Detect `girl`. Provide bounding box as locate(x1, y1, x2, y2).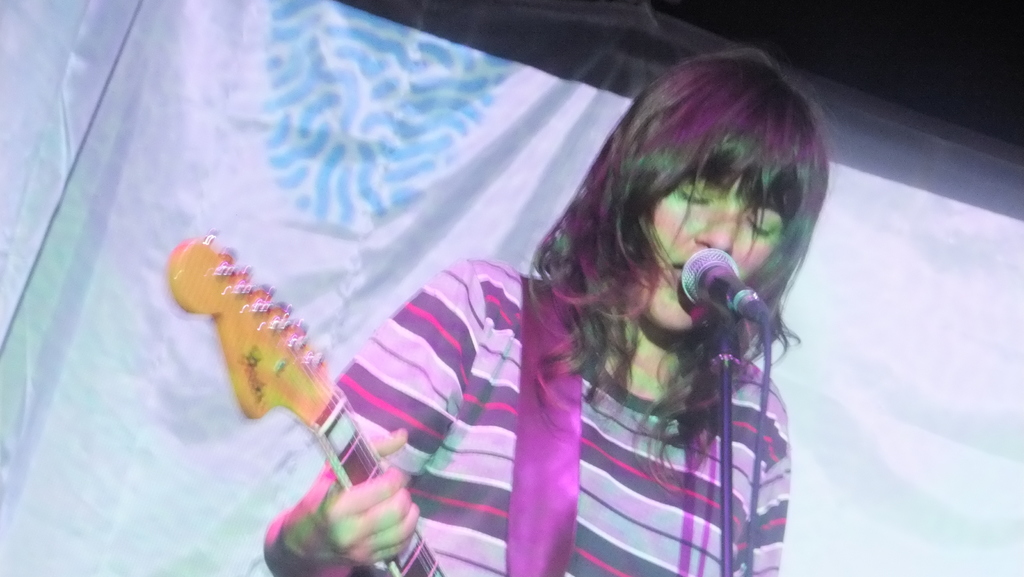
locate(259, 49, 840, 576).
